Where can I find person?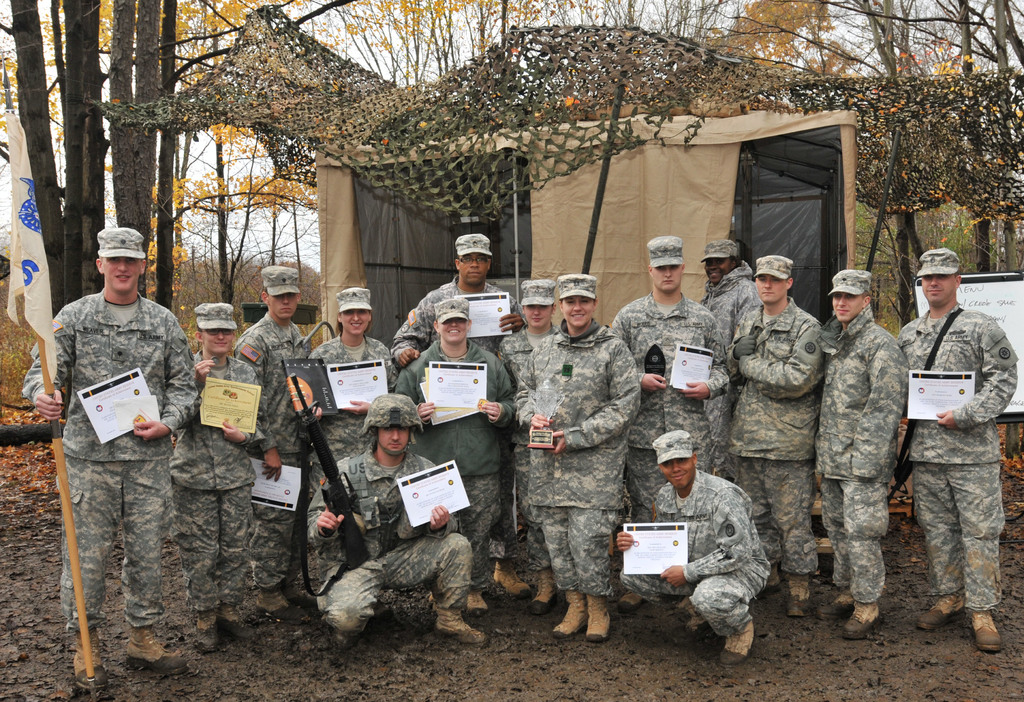
You can find it at (x1=718, y1=255, x2=823, y2=626).
